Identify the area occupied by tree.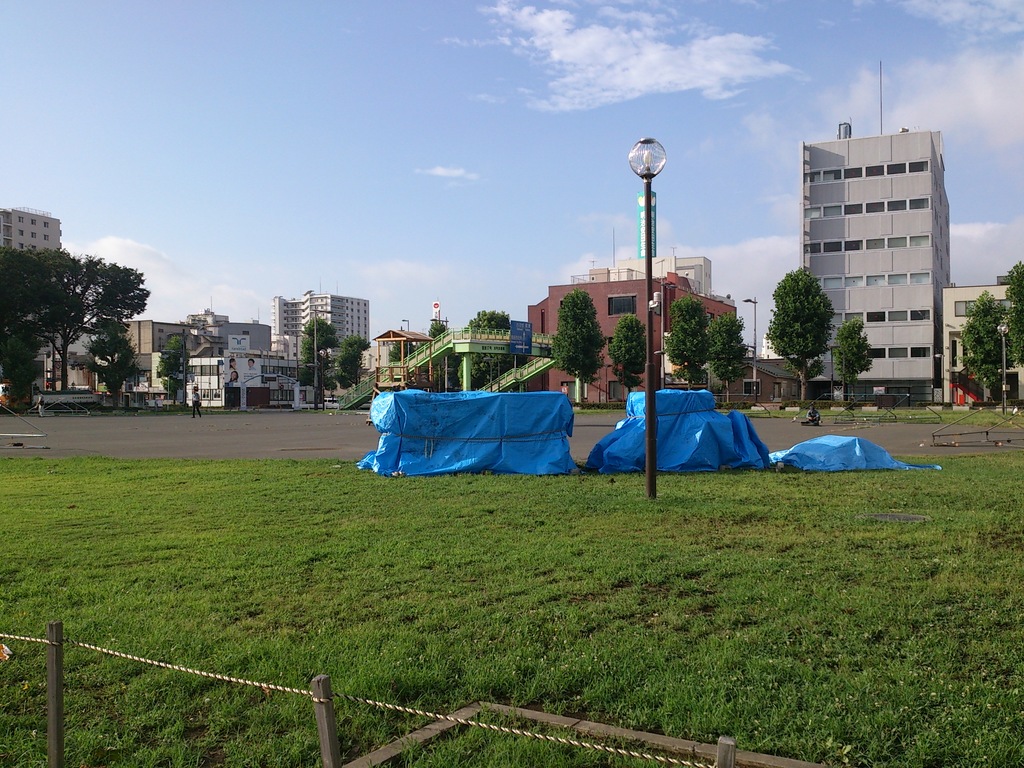
Area: x1=467, y1=304, x2=516, y2=331.
